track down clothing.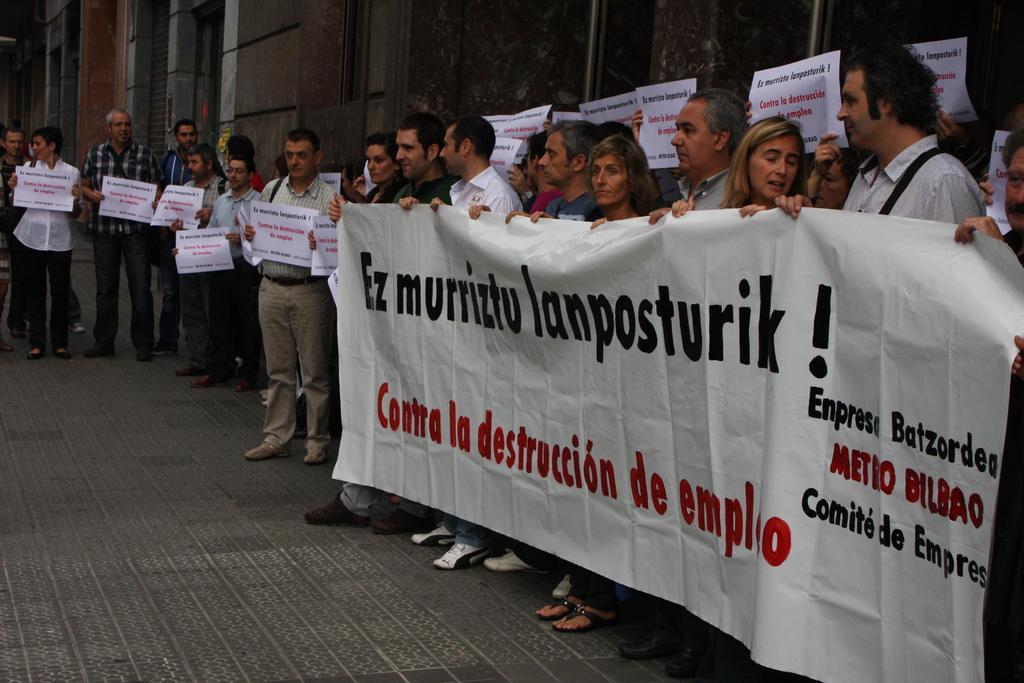
Tracked to {"left": 671, "top": 161, "right": 731, "bottom": 213}.
